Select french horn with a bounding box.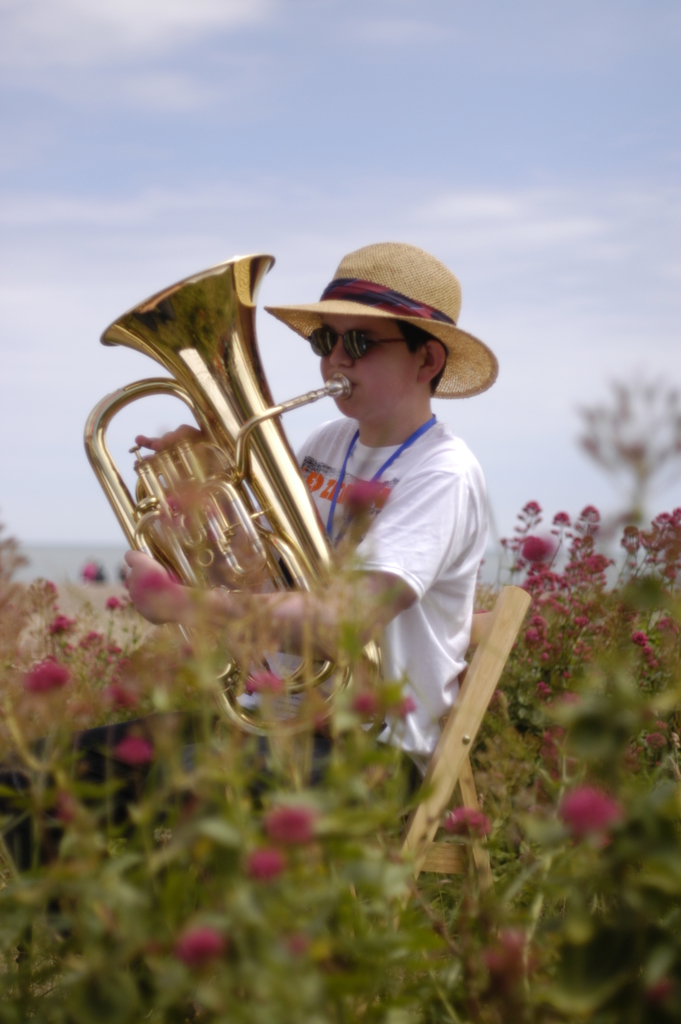
BBox(75, 248, 356, 753).
